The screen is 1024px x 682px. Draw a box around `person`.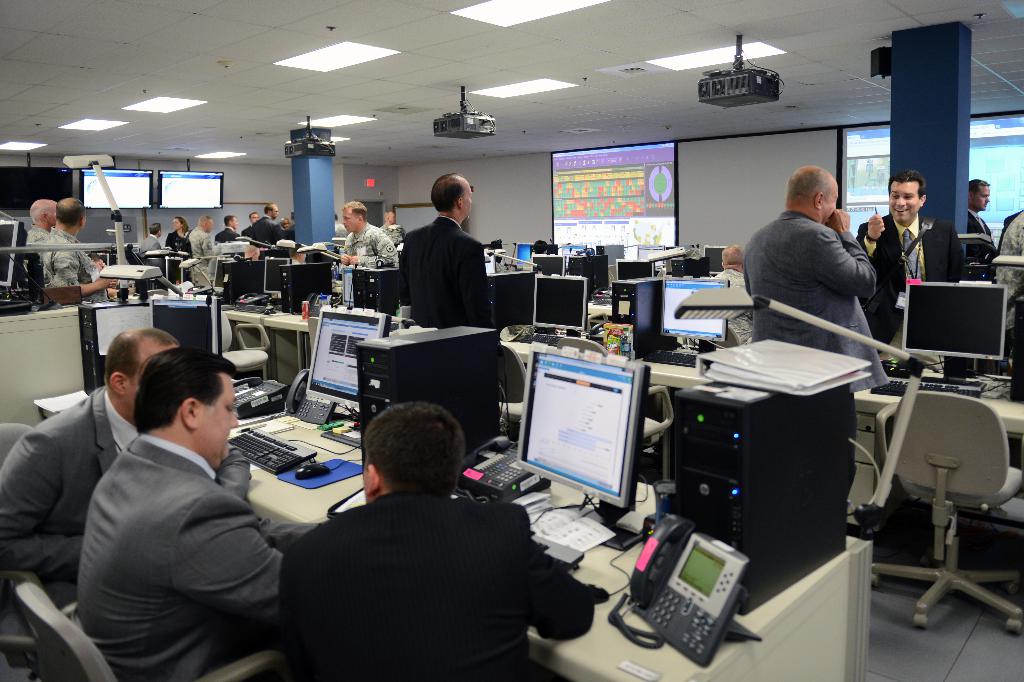
{"left": 189, "top": 219, "right": 219, "bottom": 290}.
